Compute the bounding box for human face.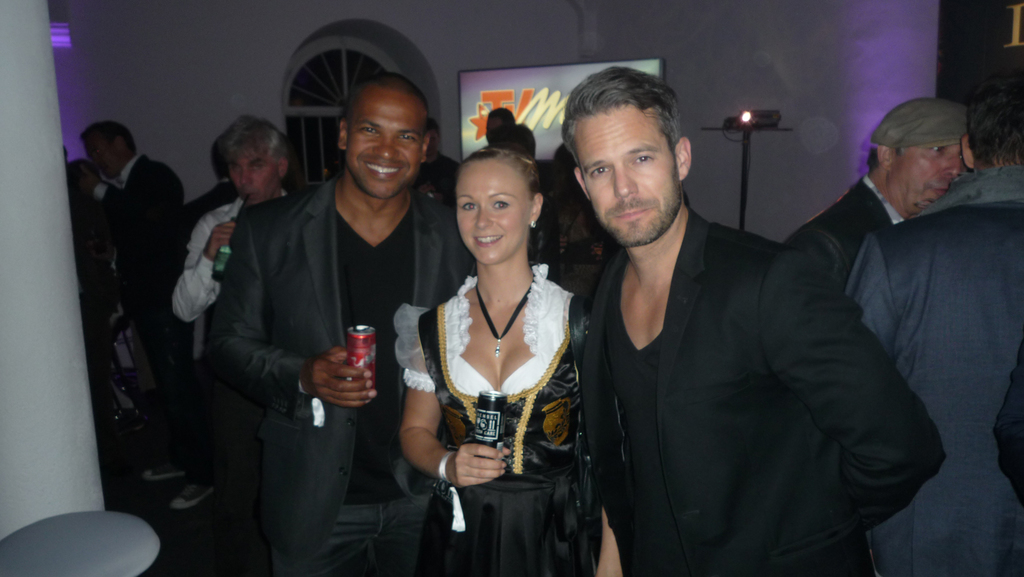
Rect(889, 142, 965, 213).
